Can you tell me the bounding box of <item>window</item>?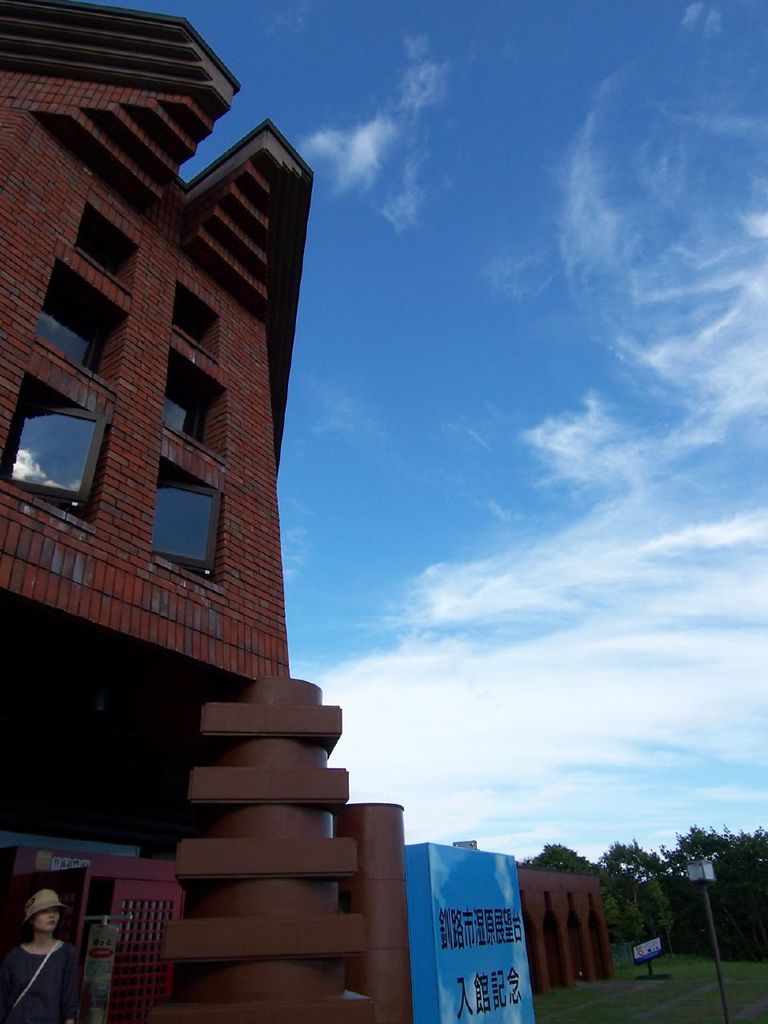
42 251 128 387.
